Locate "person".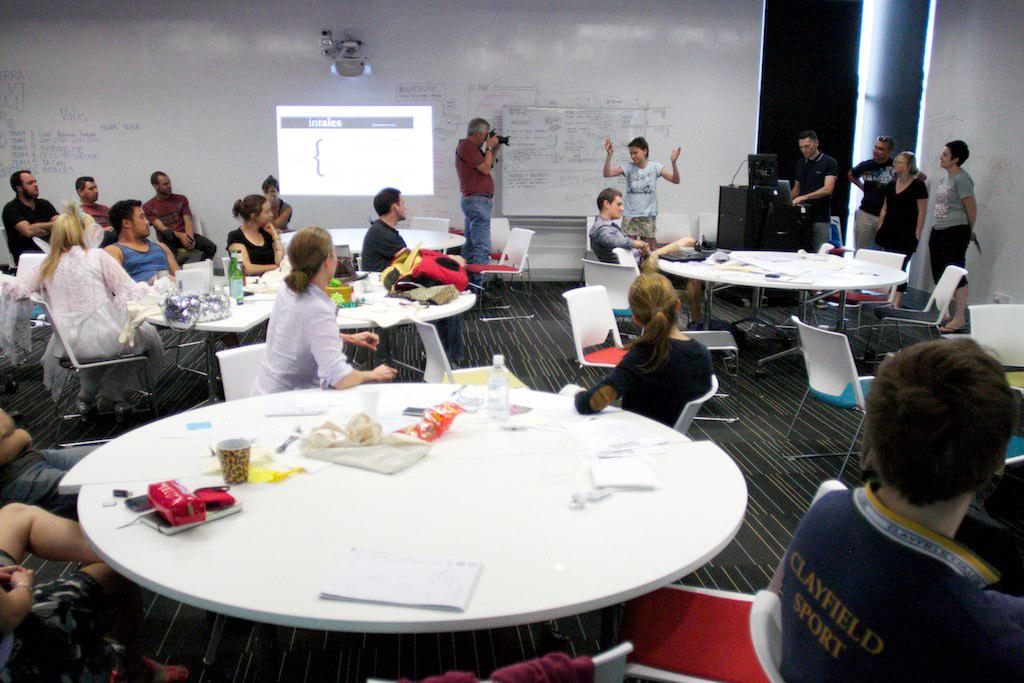
Bounding box: (0,401,115,526).
